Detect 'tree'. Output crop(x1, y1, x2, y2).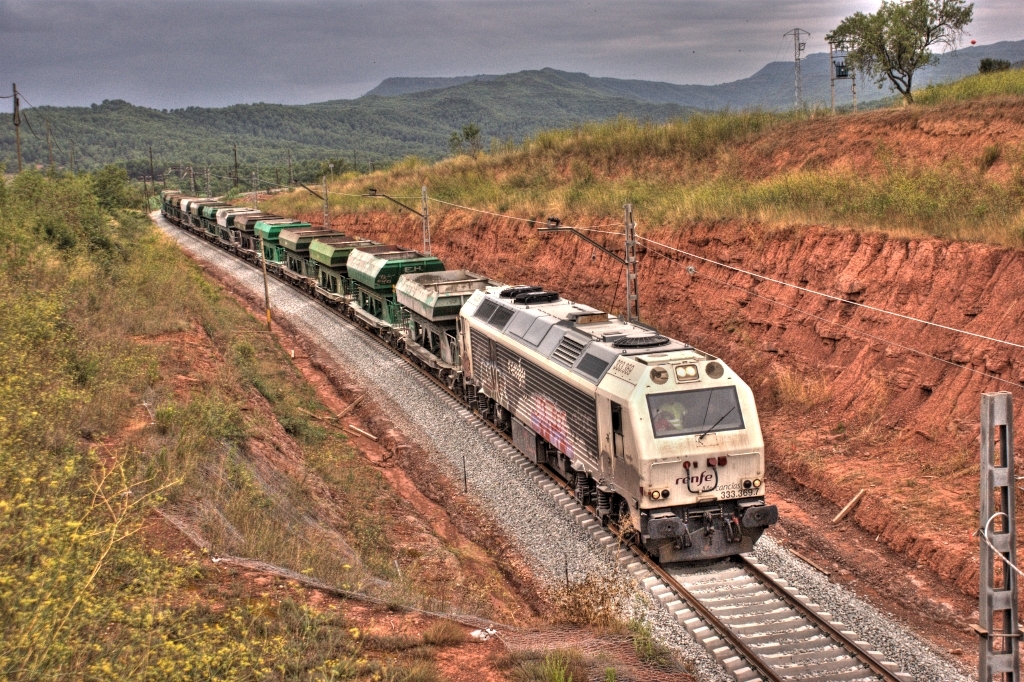
crop(808, 4, 962, 104).
